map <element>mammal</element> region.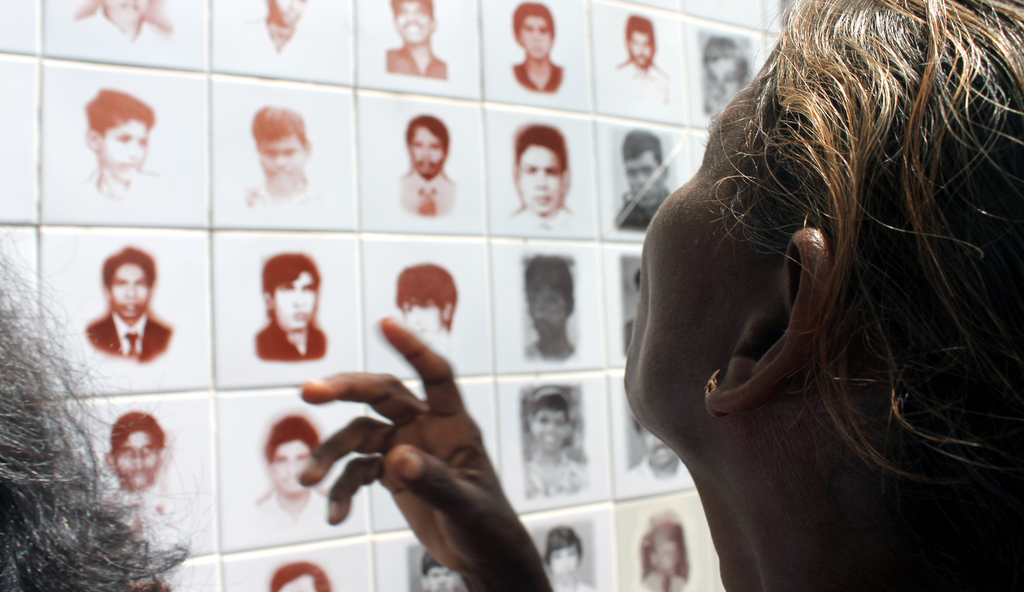
Mapped to crop(509, 1, 565, 93).
